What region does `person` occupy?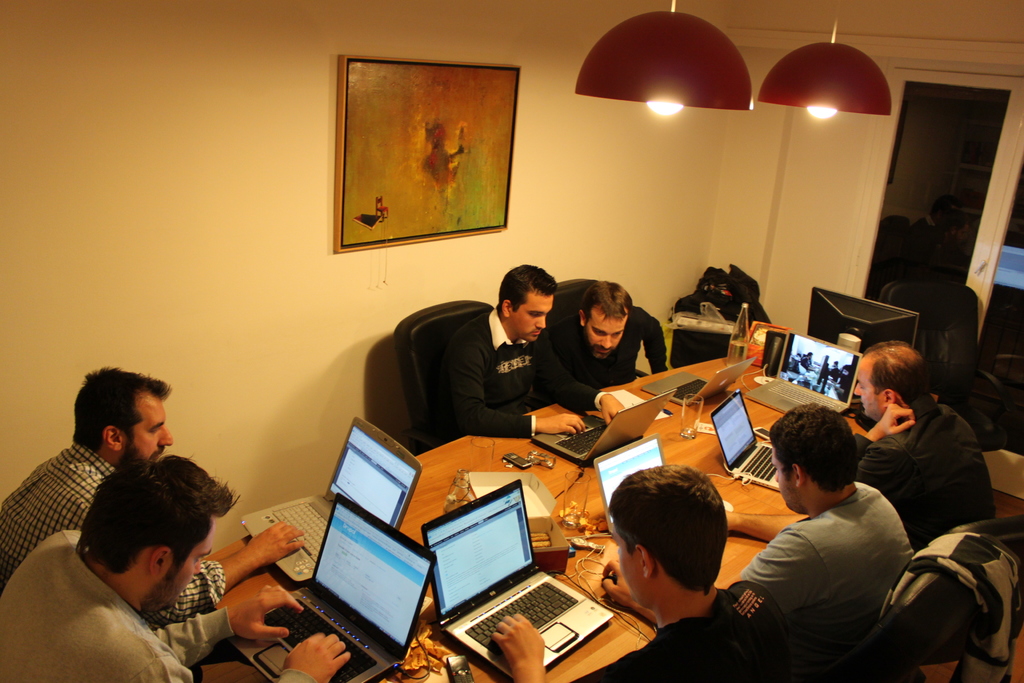
[left=445, top=262, right=627, bottom=437].
